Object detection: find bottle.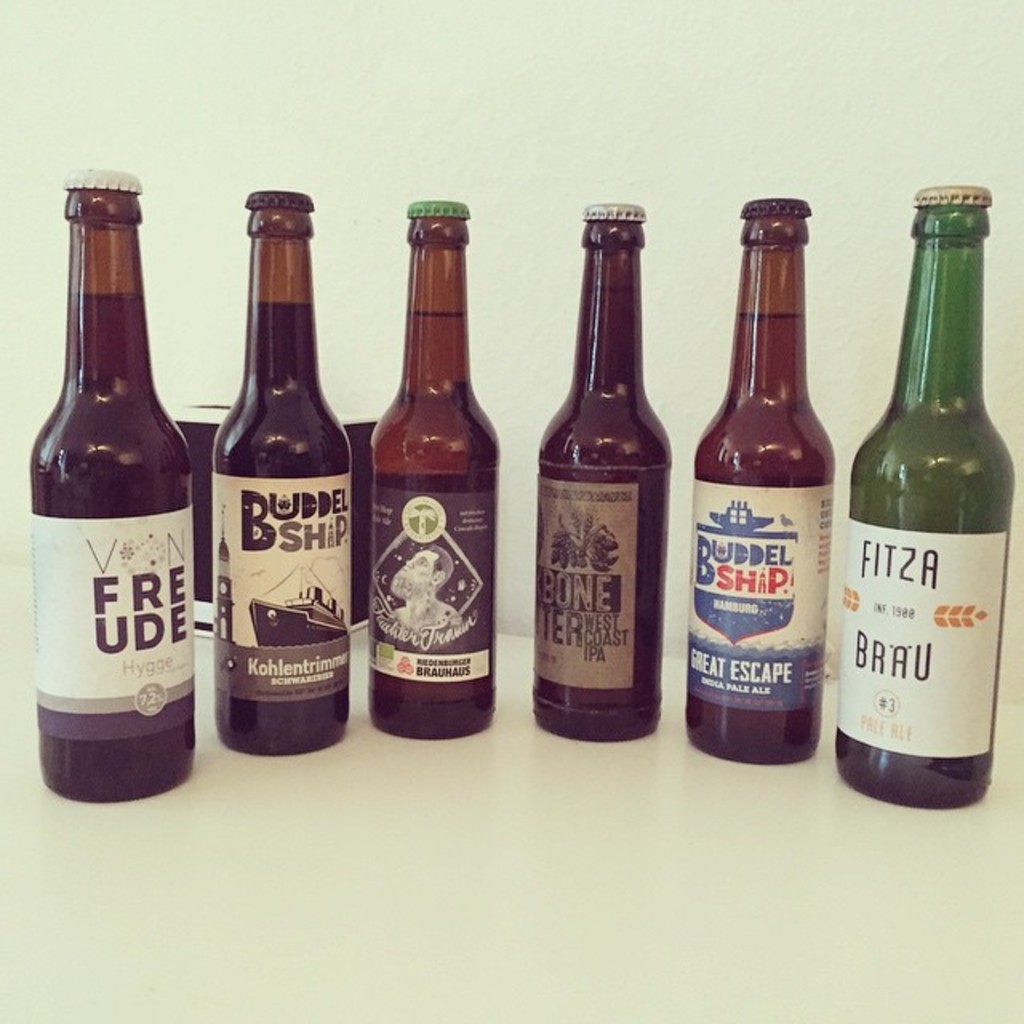
box=[205, 187, 355, 766].
